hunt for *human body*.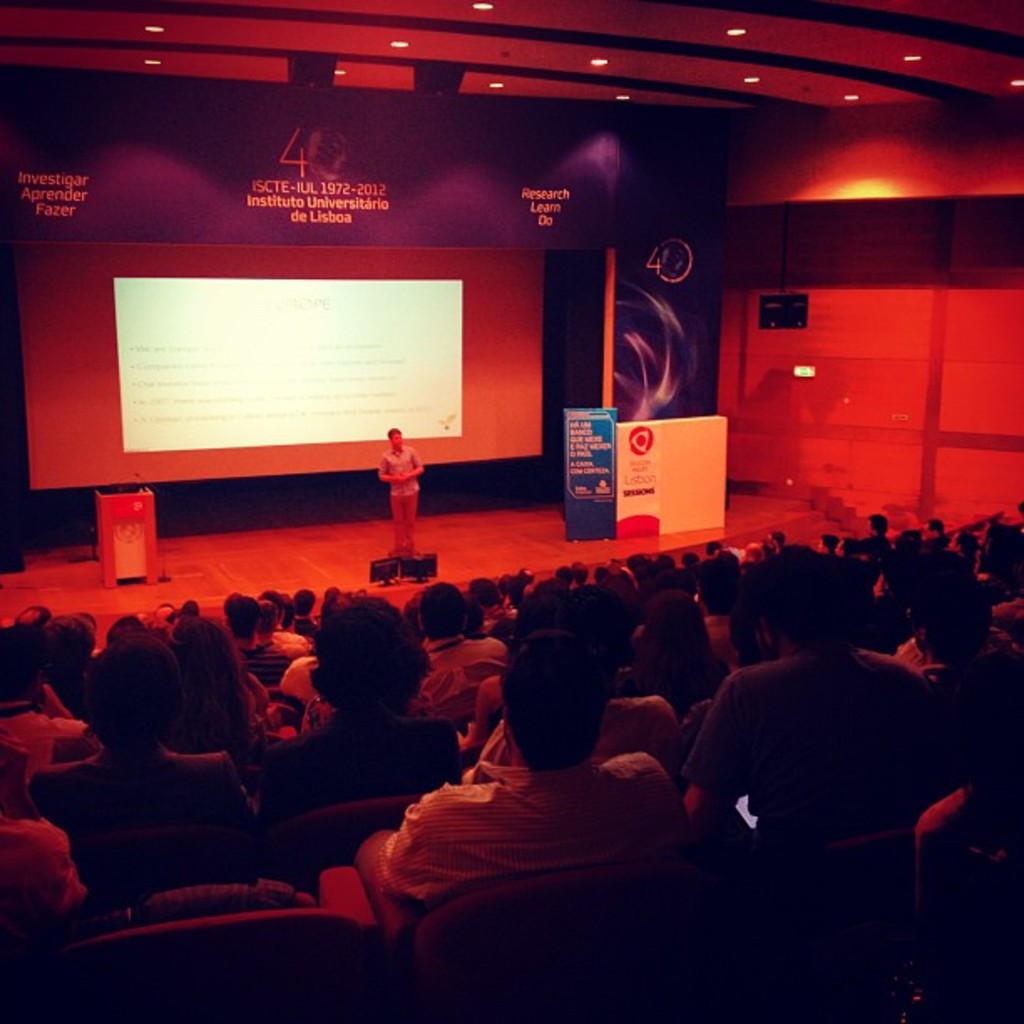
Hunted down at region(239, 637, 293, 686).
